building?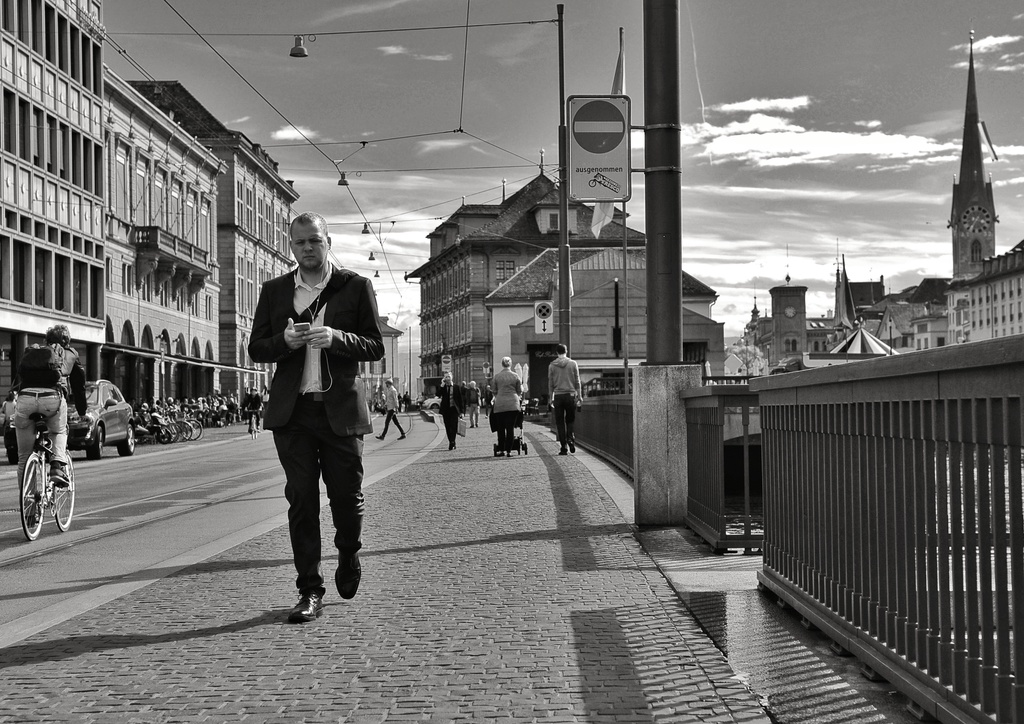
[left=357, top=313, right=403, bottom=400]
